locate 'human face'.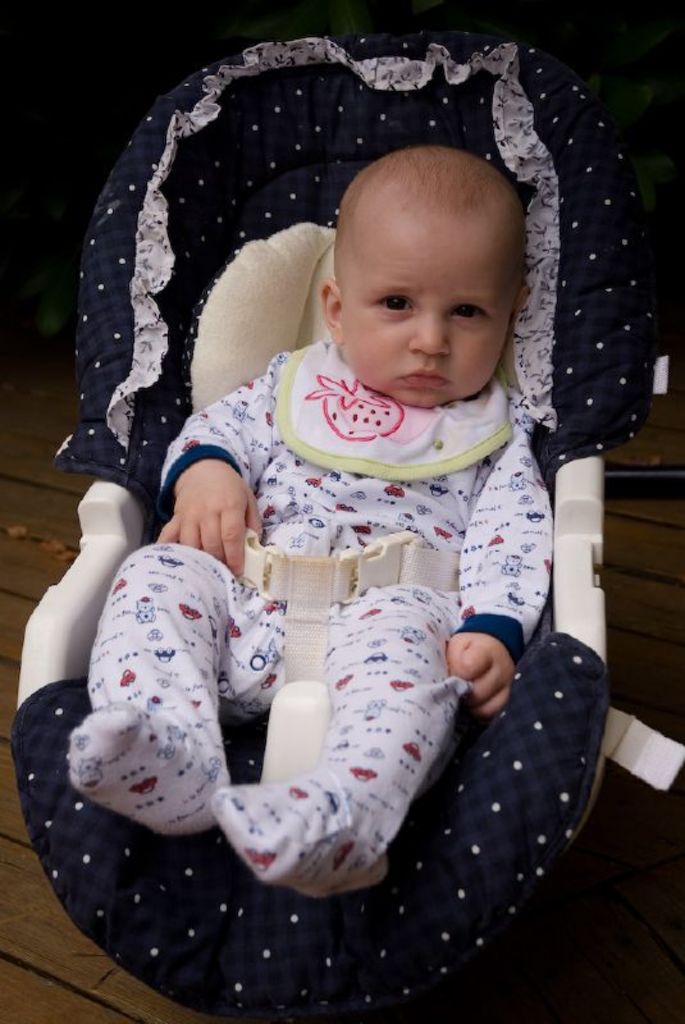
Bounding box: (x1=335, y1=215, x2=513, y2=419).
